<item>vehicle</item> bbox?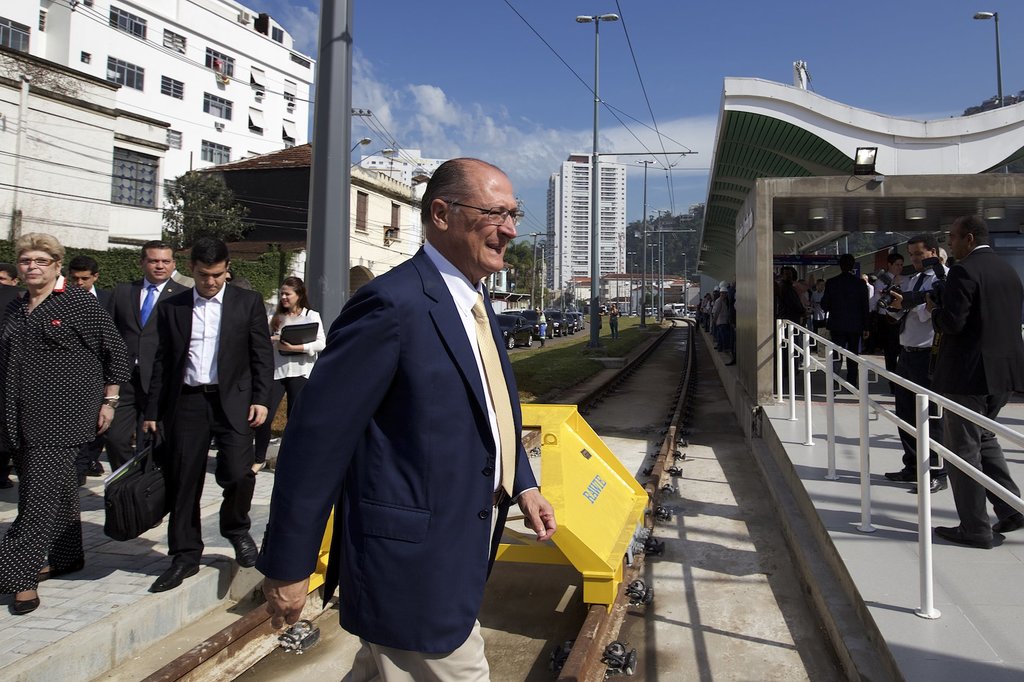
(492,307,534,349)
